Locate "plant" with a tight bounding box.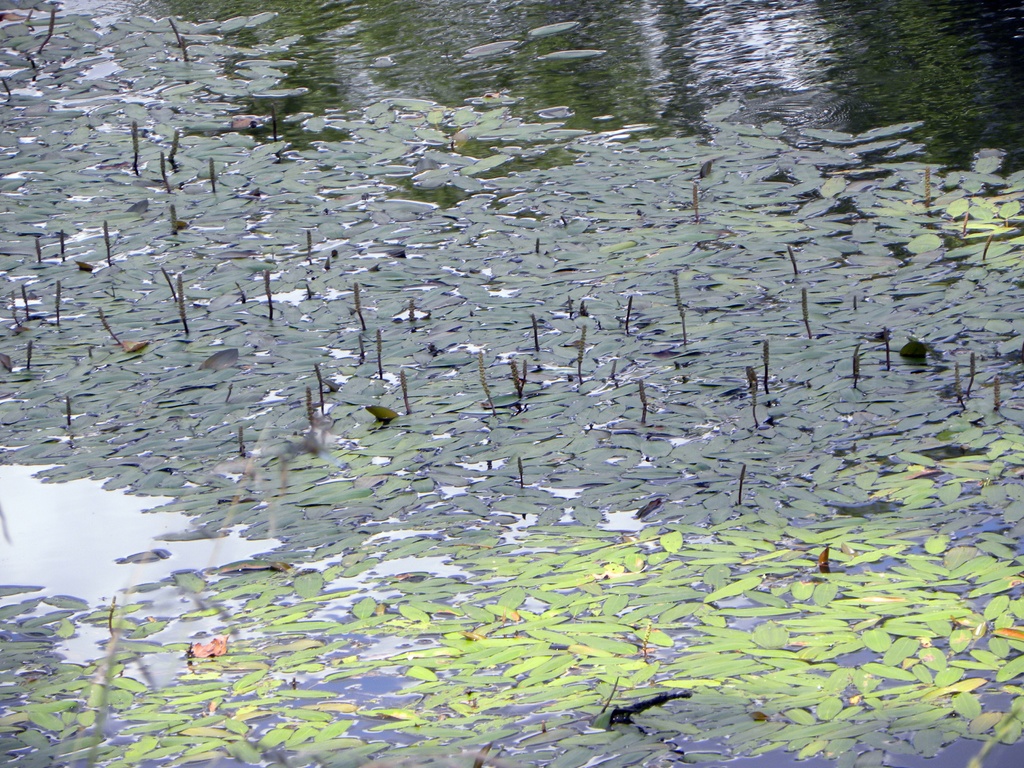
x1=964 y1=211 x2=970 y2=234.
